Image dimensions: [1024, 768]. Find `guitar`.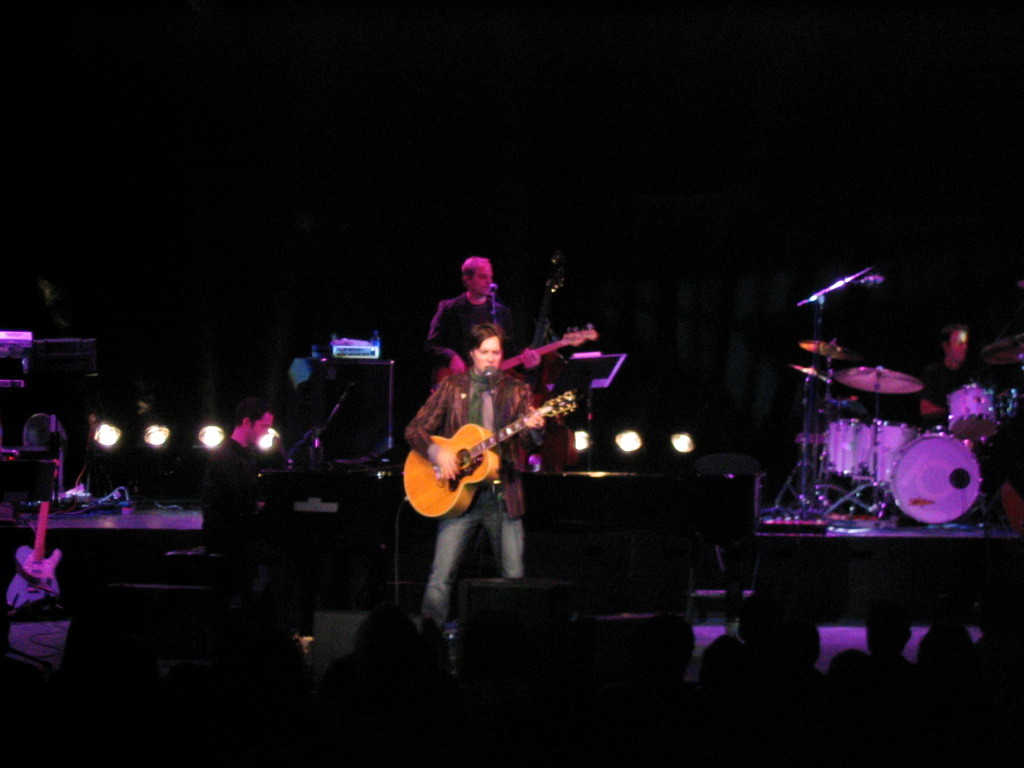
locate(427, 327, 598, 393).
